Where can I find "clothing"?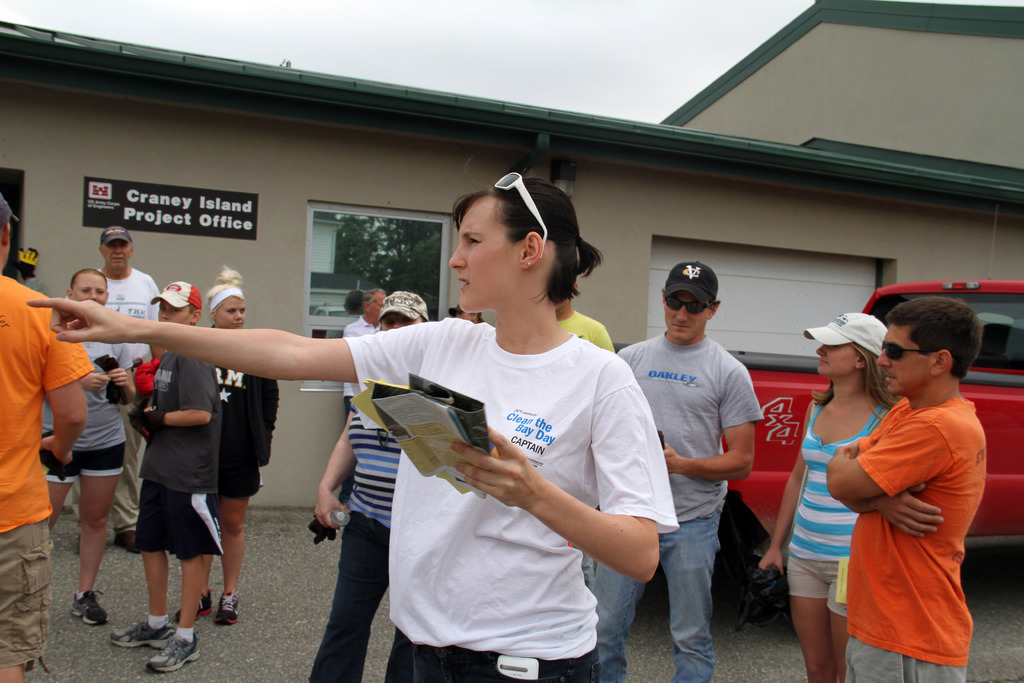
You can find it at <region>347, 315, 682, 682</region>.
